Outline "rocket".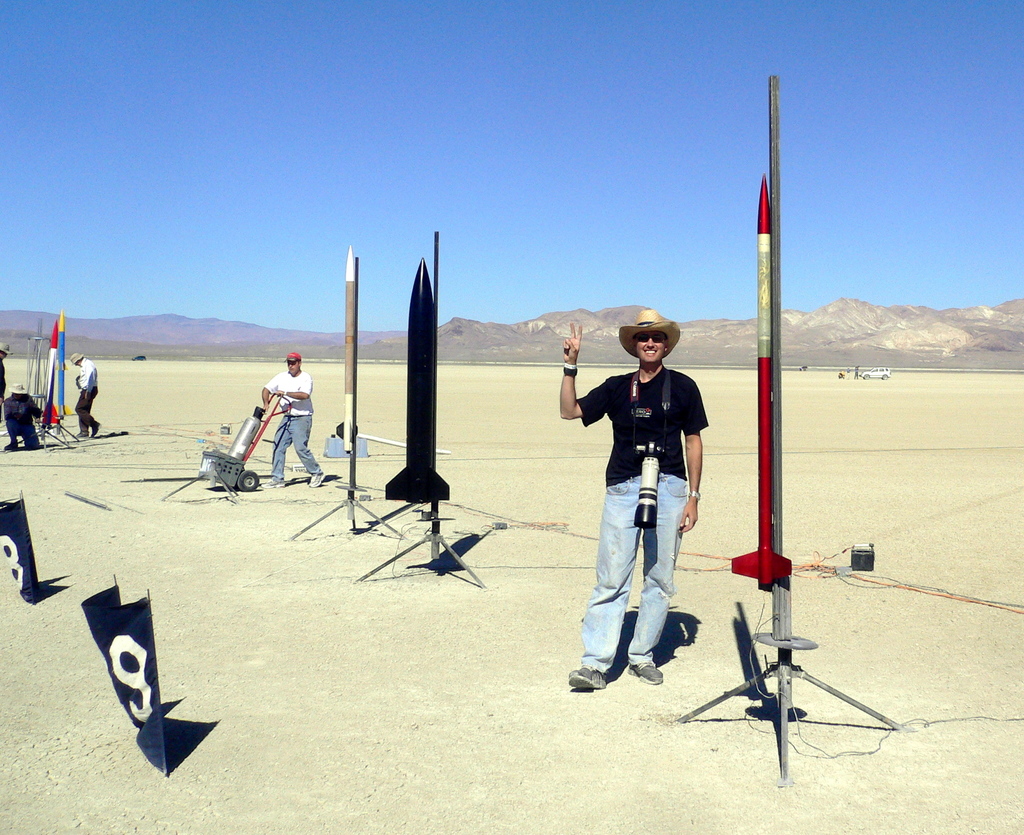
Outline: locate(53, 310, 70, 413).
